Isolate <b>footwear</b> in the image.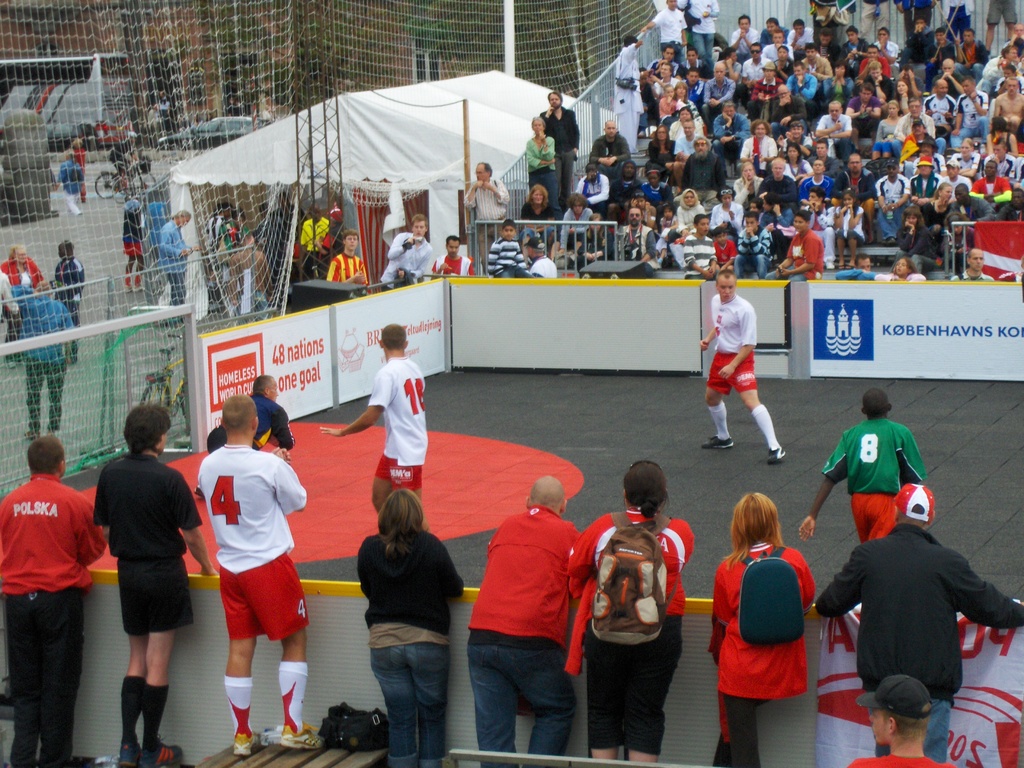
Isolated region: l=118, t=748, r=146, b=767.
